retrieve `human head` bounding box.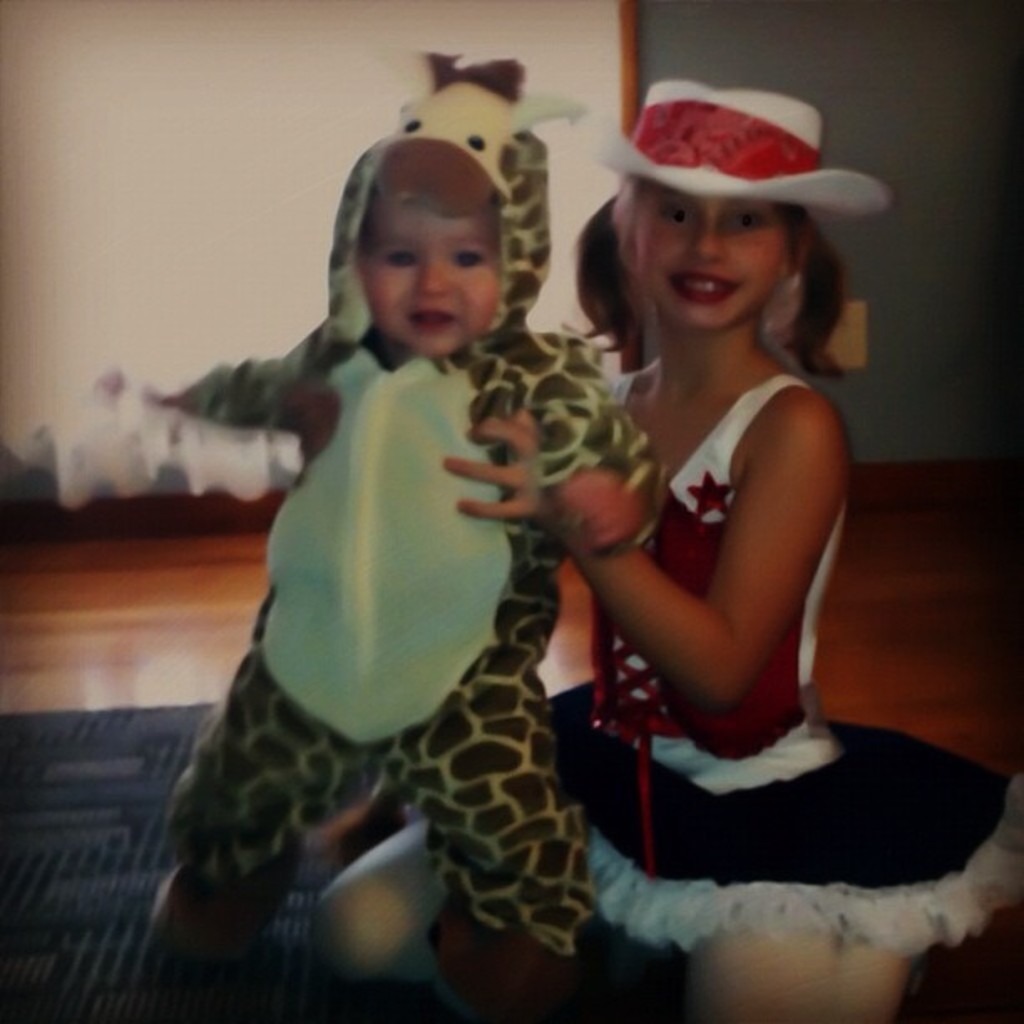
Bounding box: (x1=321, y1=139, x2=544, y2=341).
